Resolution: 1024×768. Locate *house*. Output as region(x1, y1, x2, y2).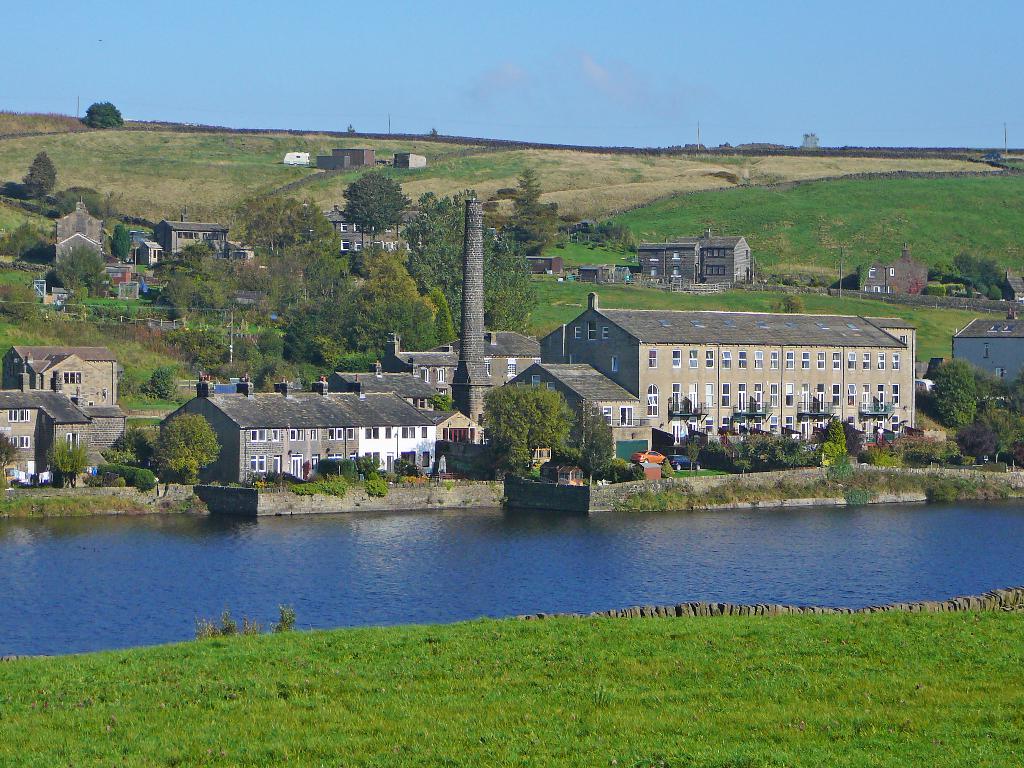
region(566, 211, 610, 241).
